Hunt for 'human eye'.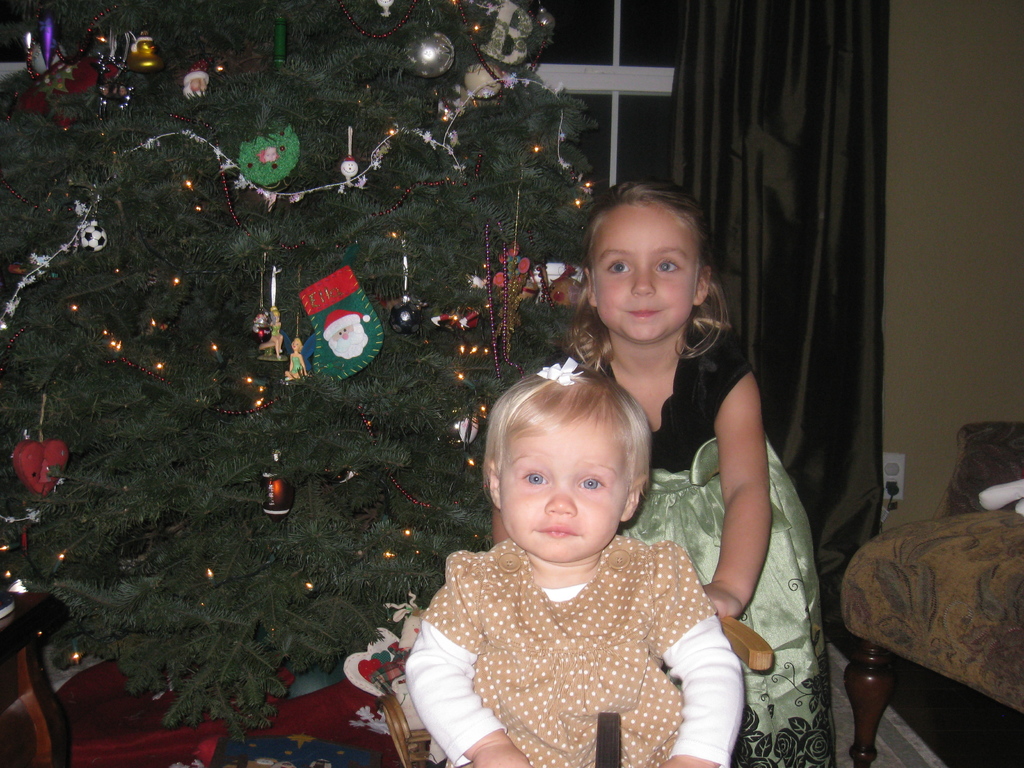
Hunted down at [575,470,612,492].
